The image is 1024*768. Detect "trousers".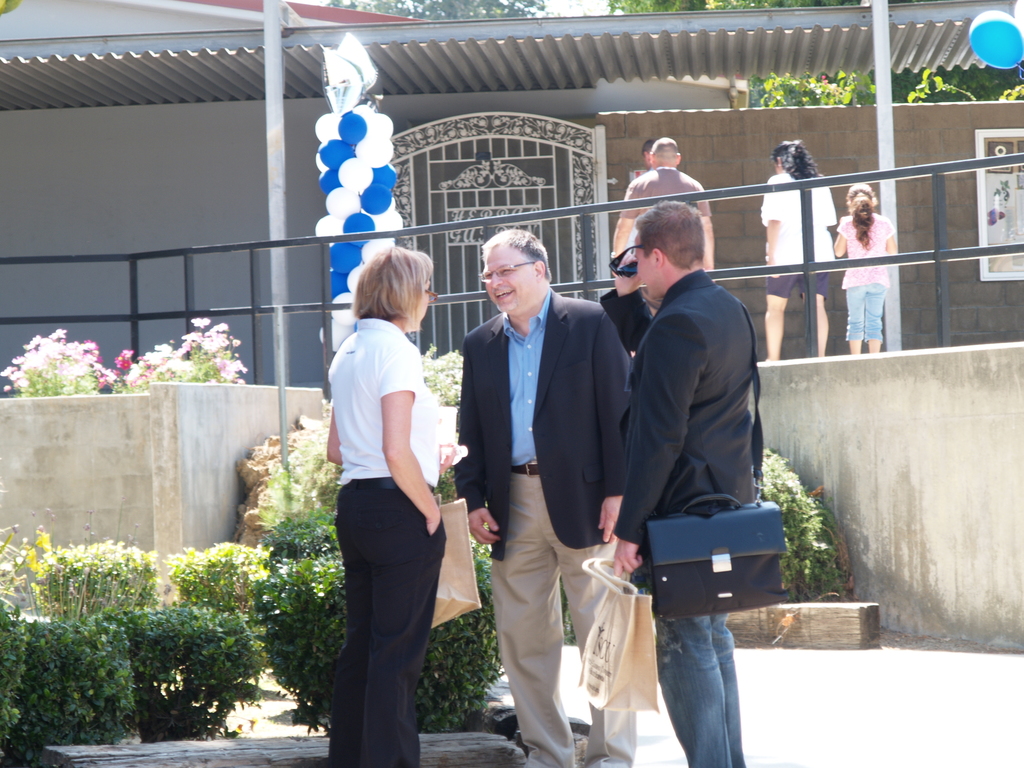
Detection: locate(481, 467, 583, 741).
